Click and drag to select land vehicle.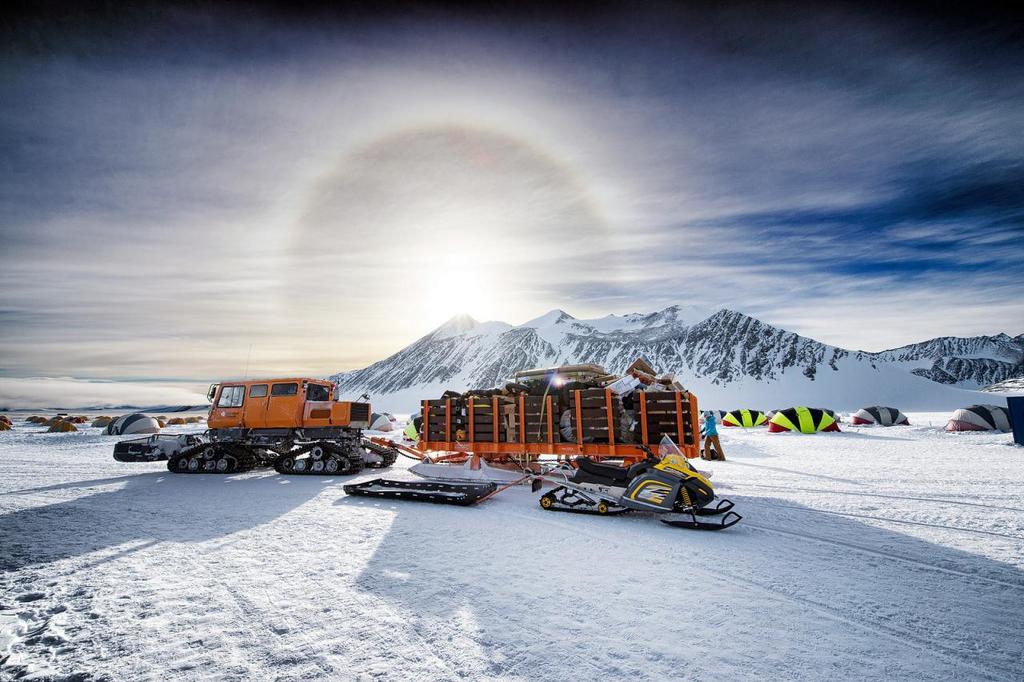
Selection: bbox=[537, 447, 746, 531].
